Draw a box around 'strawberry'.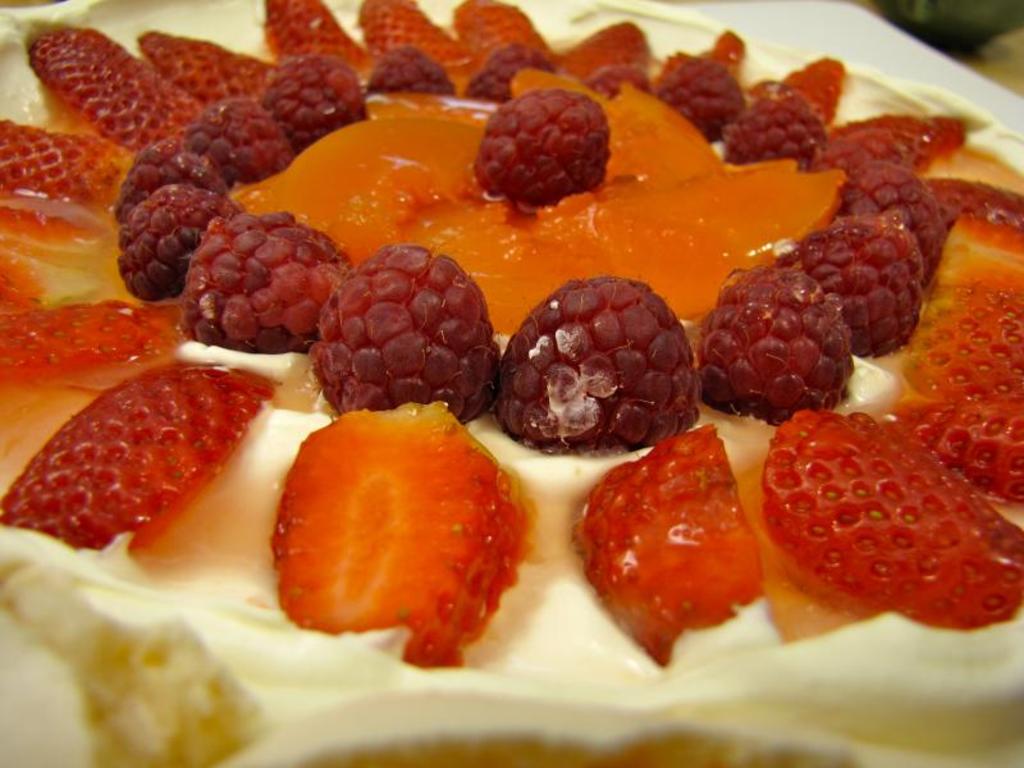
locate(33, 14, 220, 140).
